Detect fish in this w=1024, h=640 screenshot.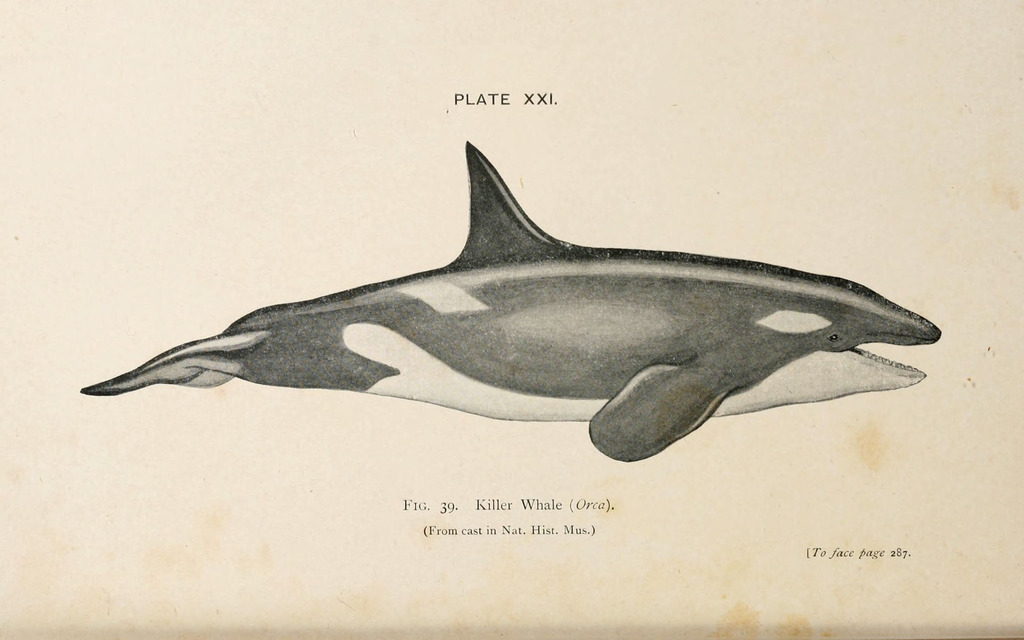
Detection: 51 125 906 460.
